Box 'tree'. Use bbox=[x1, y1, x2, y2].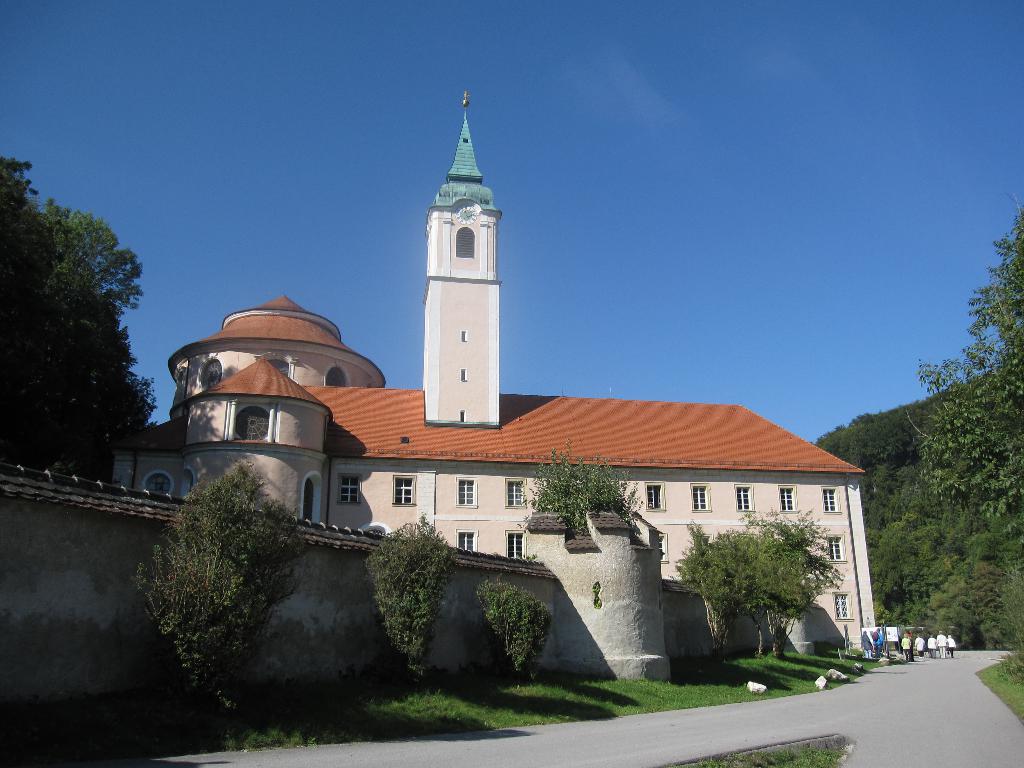
bbox=[358, 512, 453, 692].
